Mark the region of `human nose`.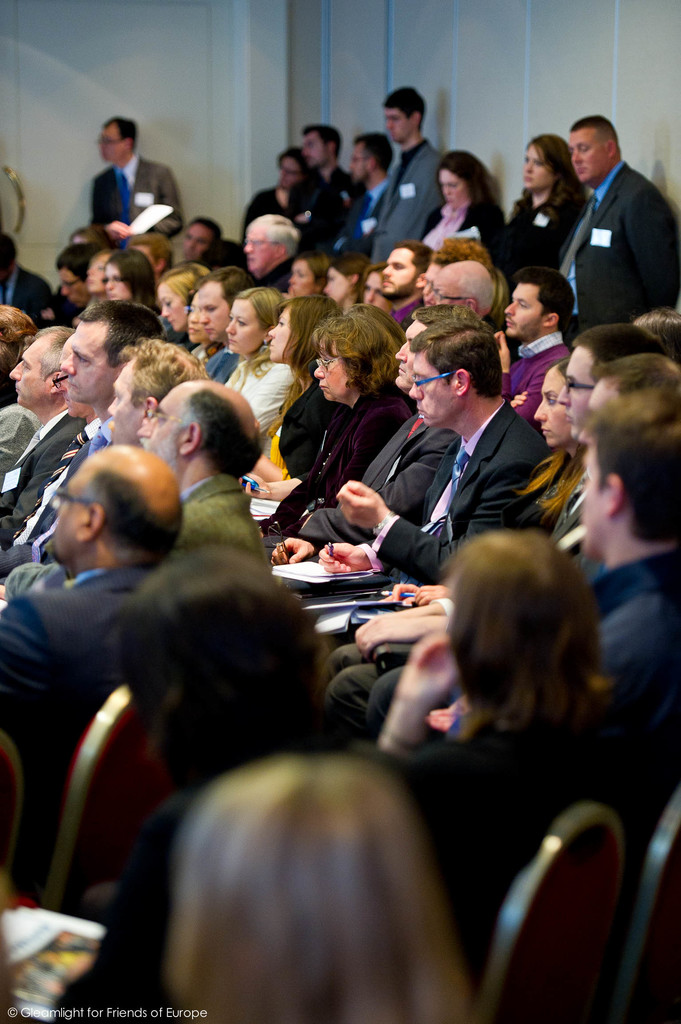
Region: pyautogui.locateOnScreen(106, 276, 116, 287).
